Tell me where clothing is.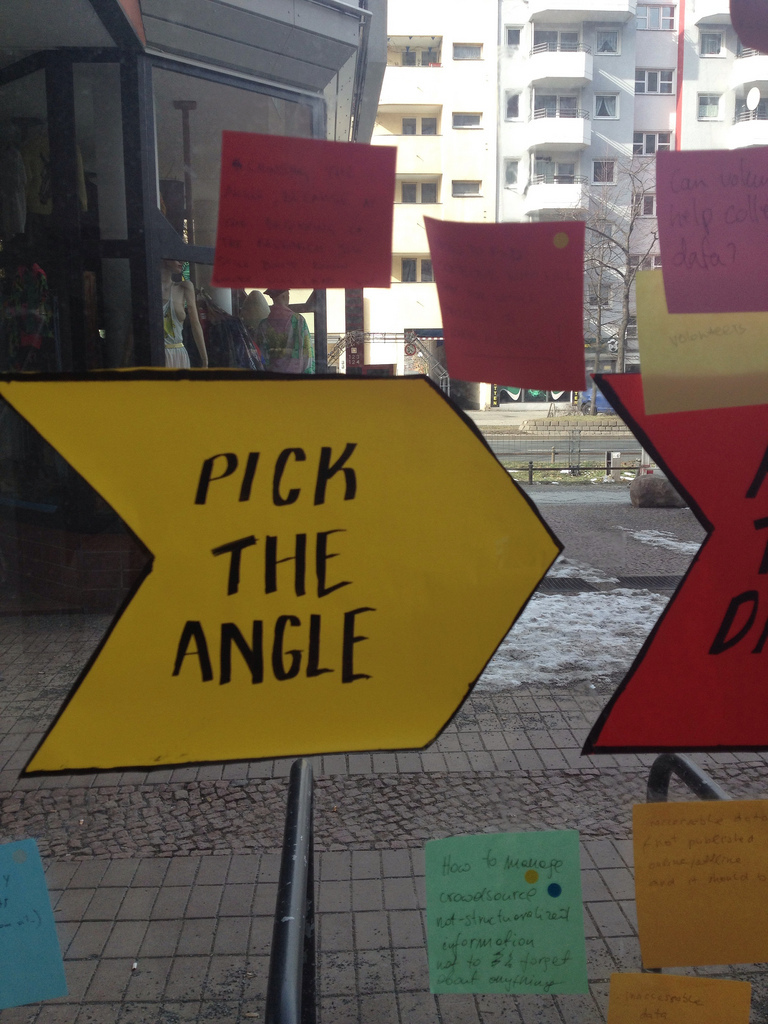
clothing is at 0,257,65,371.
